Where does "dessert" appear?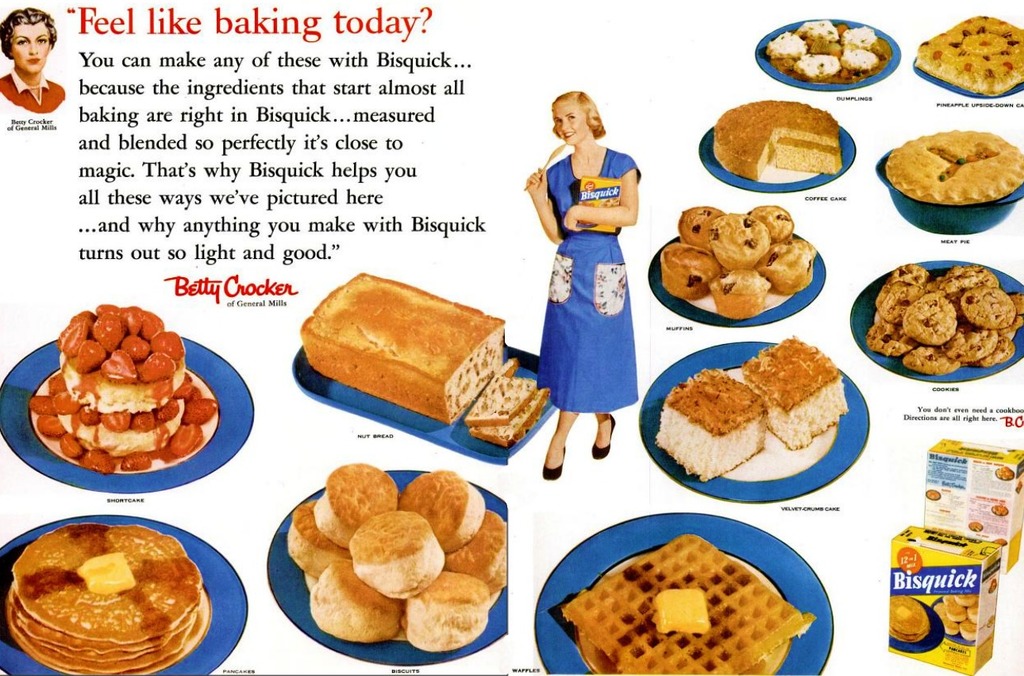
Appears at region(920, 16, 1023, 94).
